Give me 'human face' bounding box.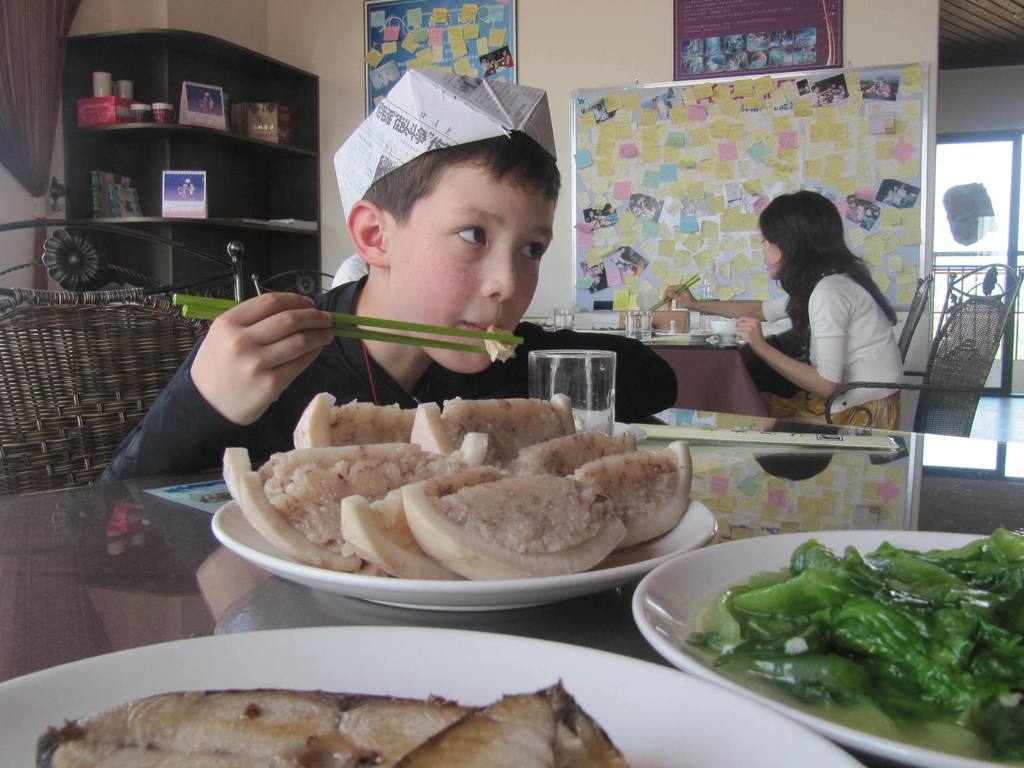
[384, 151, 556, 372].
